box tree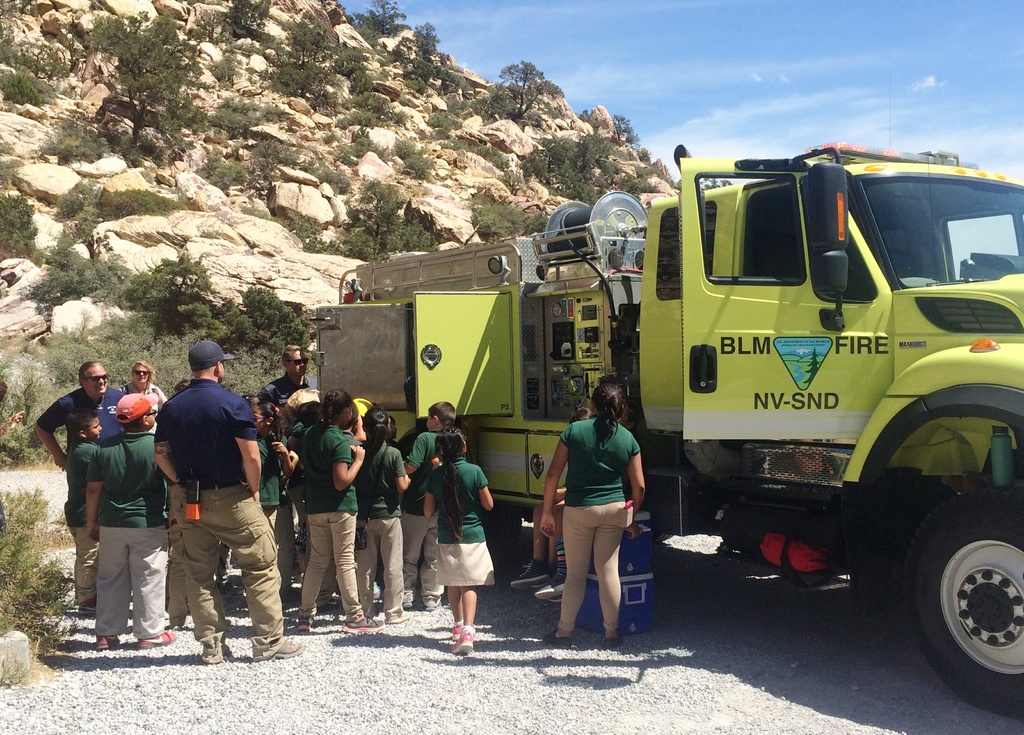
(left=330, top=48, right=378, bottom=124)
